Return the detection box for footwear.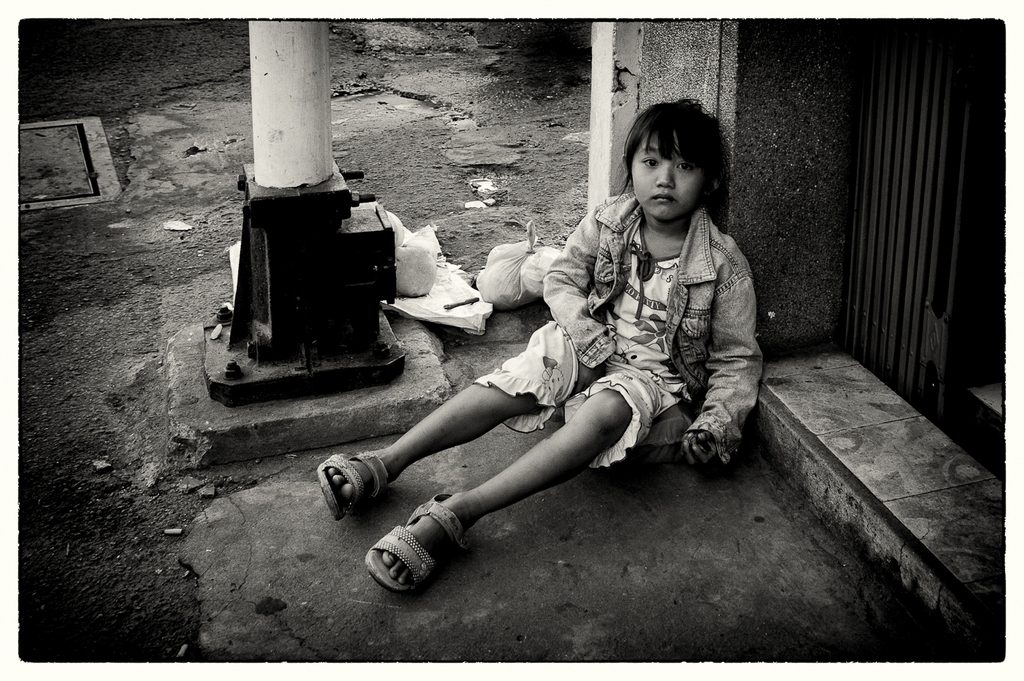
left=372, top=503, right=461, bottom=605.
